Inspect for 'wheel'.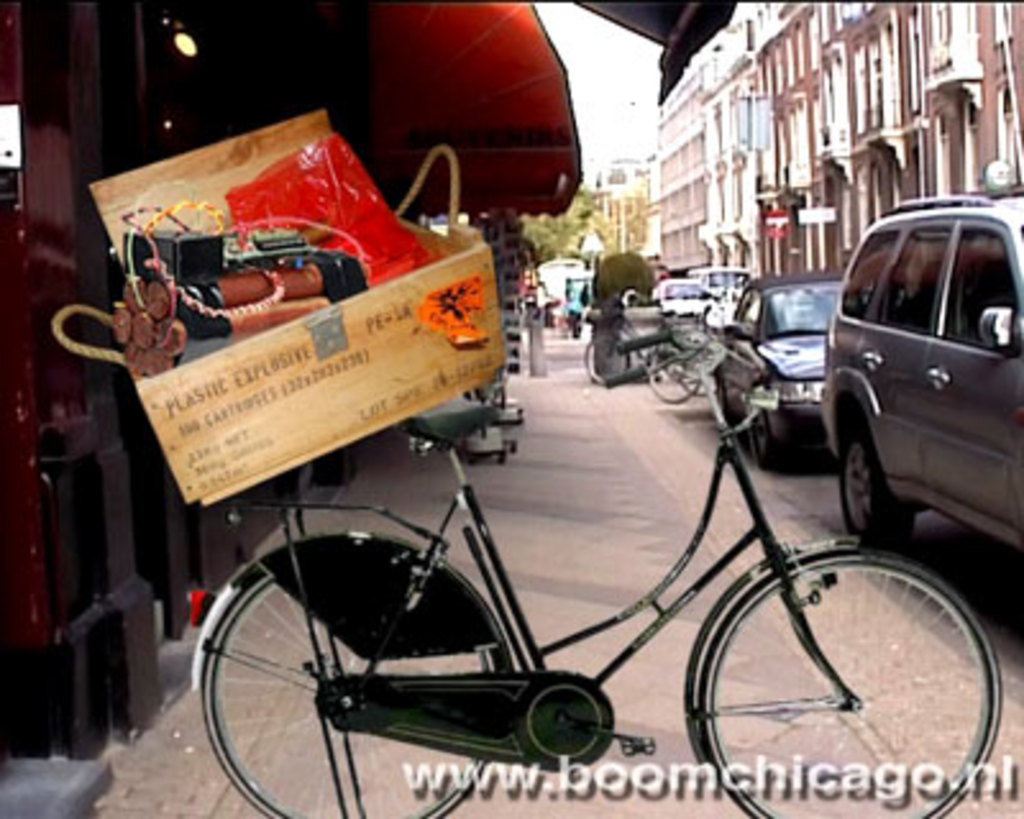
Inspection: pyautogui.locateOnScreen(684, 353, 714, 392).
